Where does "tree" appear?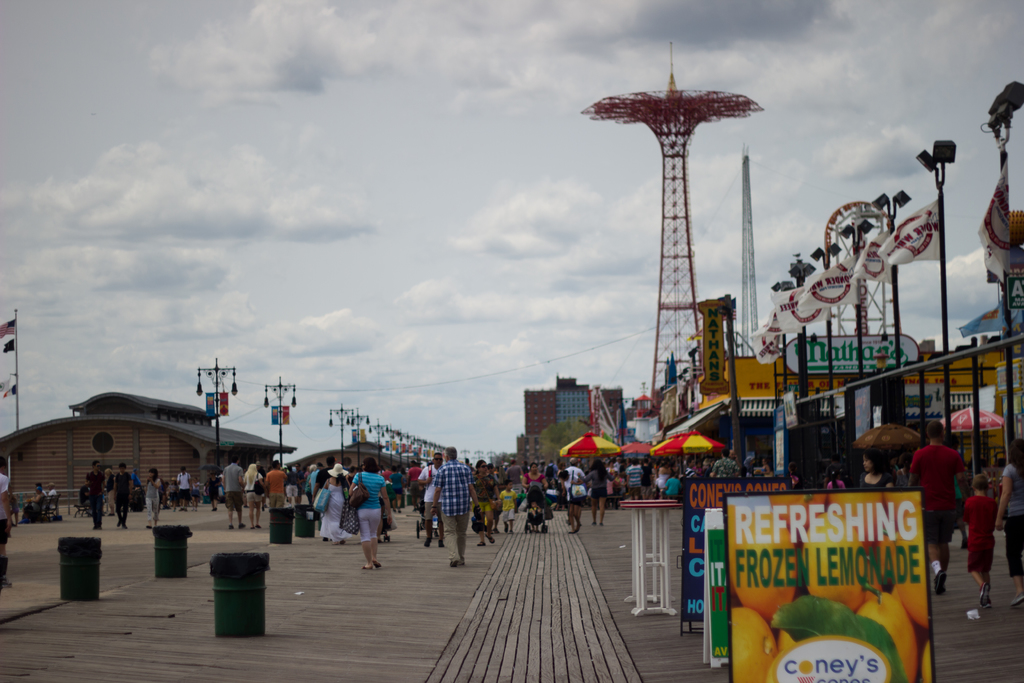
Appears at {"left": 532, "top": 418, "right": 595, "bottom": 465}.
